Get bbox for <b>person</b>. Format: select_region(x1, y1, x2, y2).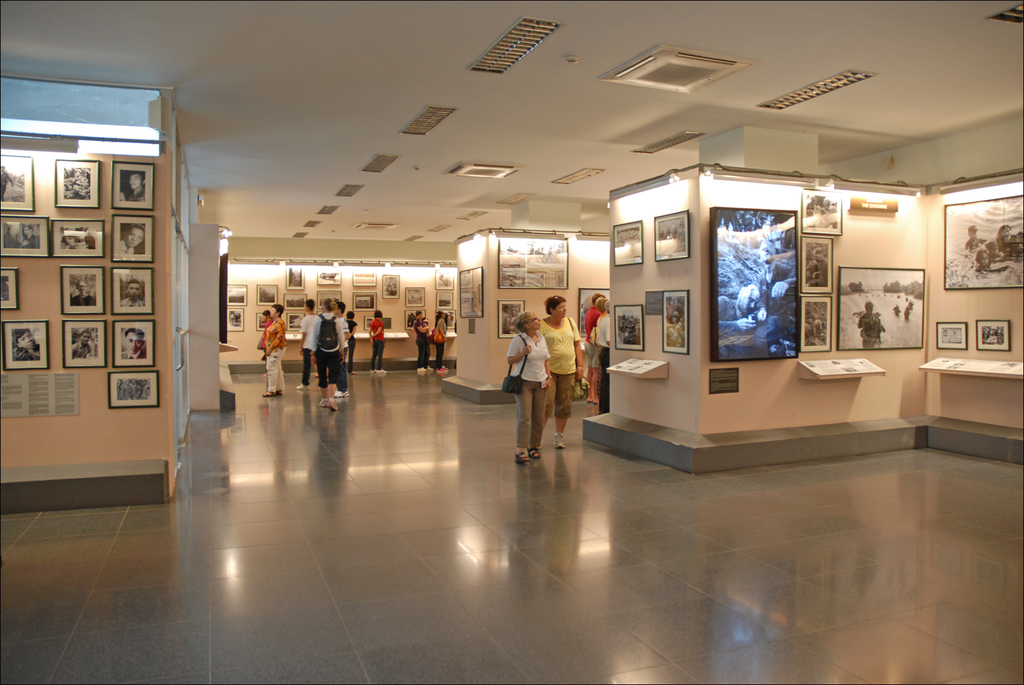
select_region(19, 225, 44, 252).
